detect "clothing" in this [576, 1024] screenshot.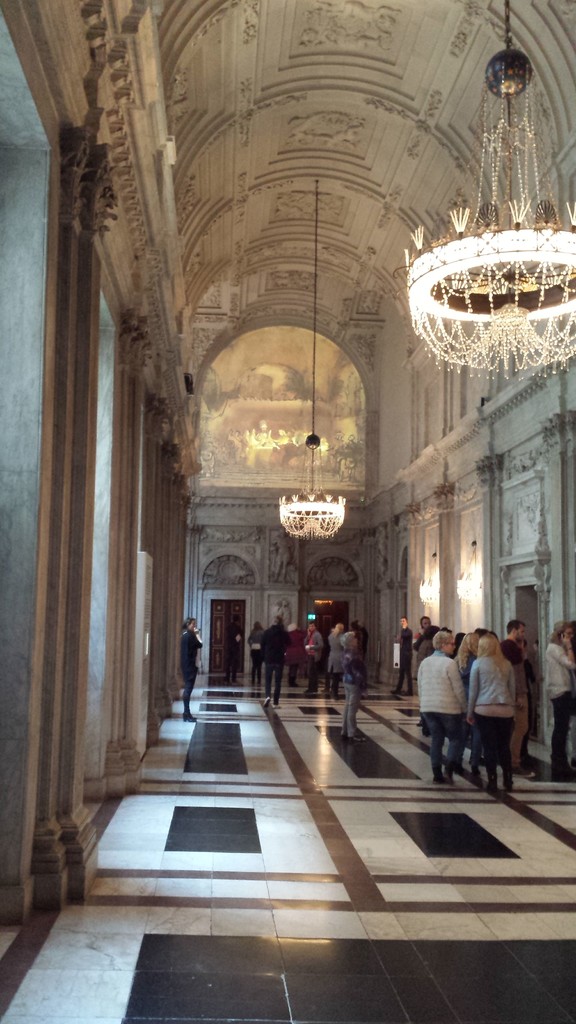
Detection: (407,627,440,660).
